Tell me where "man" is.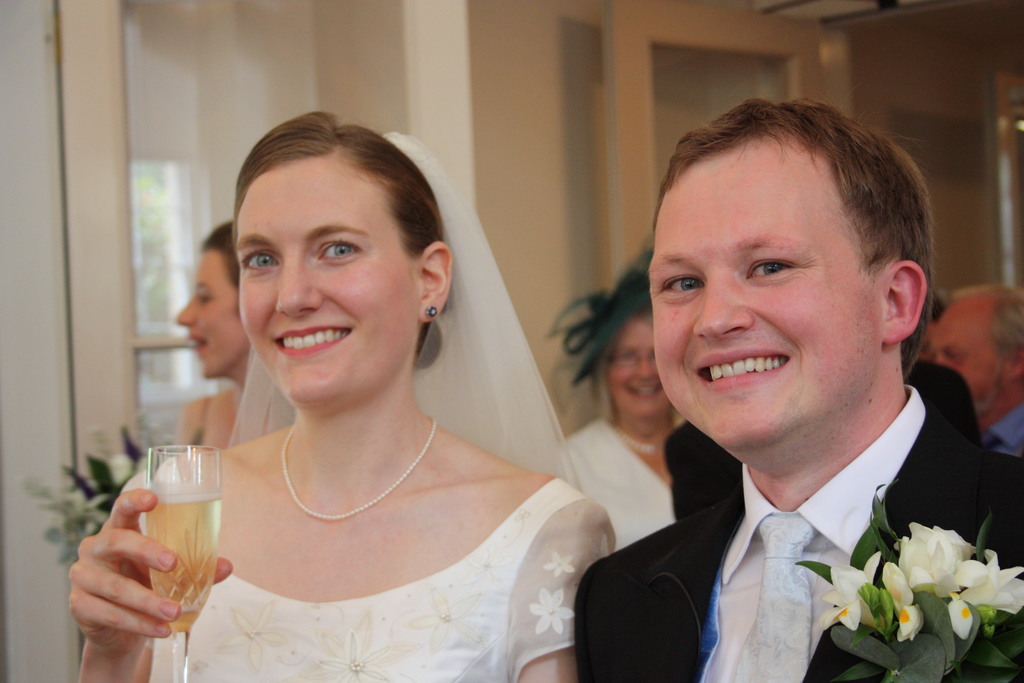
"man" is at rect(918, 281, 1023, 472).
